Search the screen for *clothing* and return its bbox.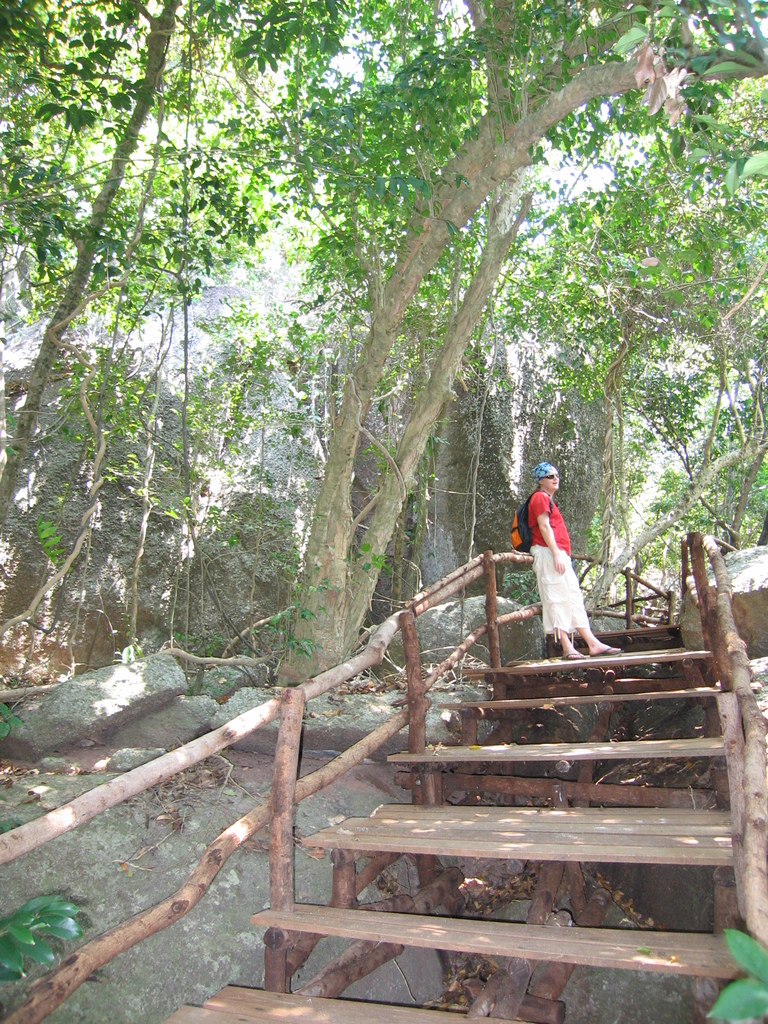
Found: 542:548:588:631.
